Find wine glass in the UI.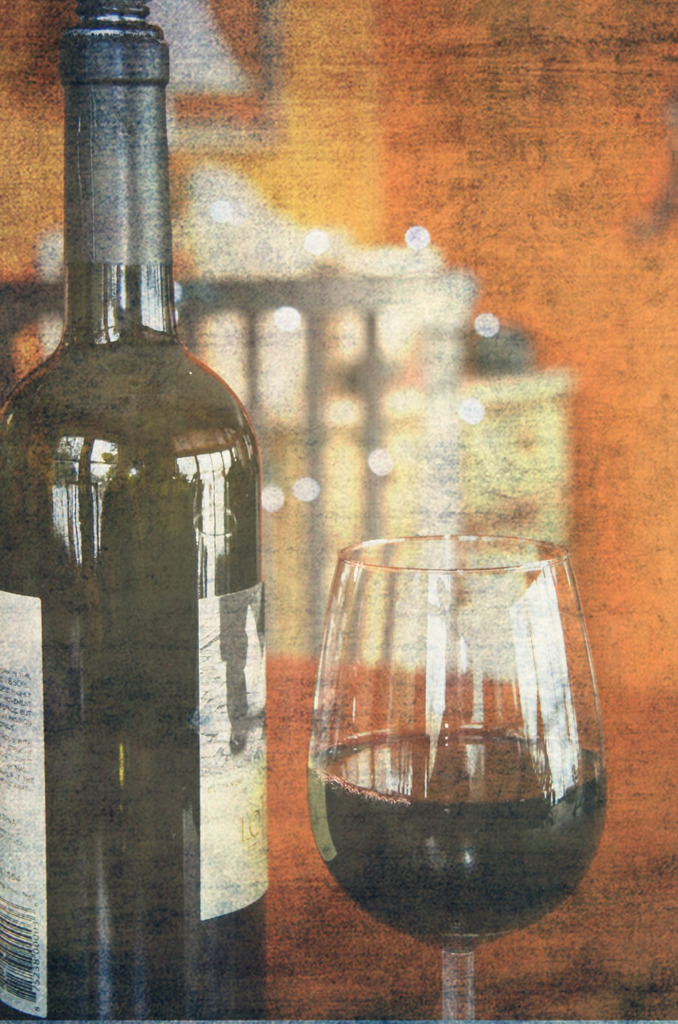
UI element at select_region(304, 530, 607, 1023).
